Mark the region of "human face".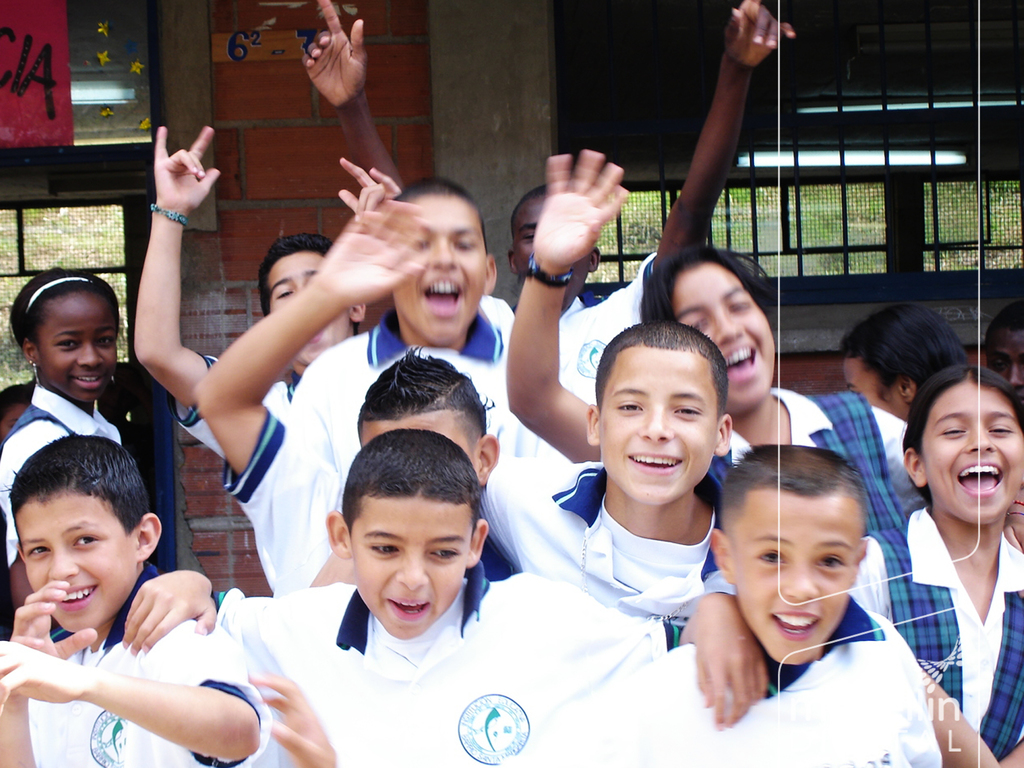
Region: 673,259,773,408.
